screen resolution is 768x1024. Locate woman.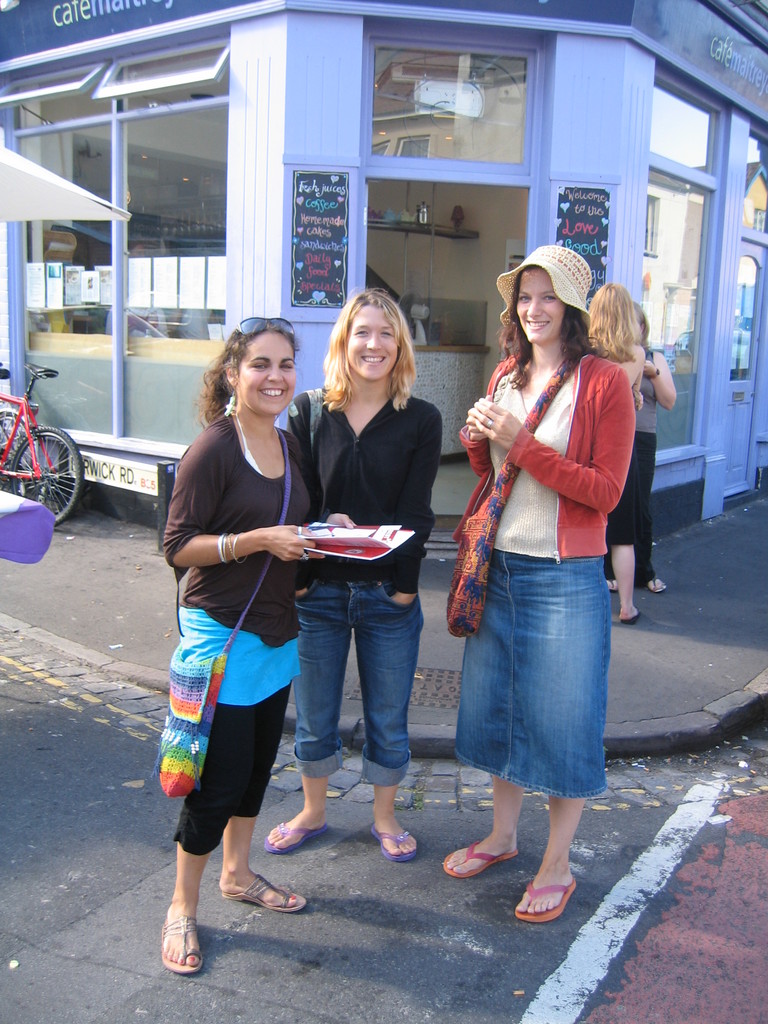
(168,317,333,960).
